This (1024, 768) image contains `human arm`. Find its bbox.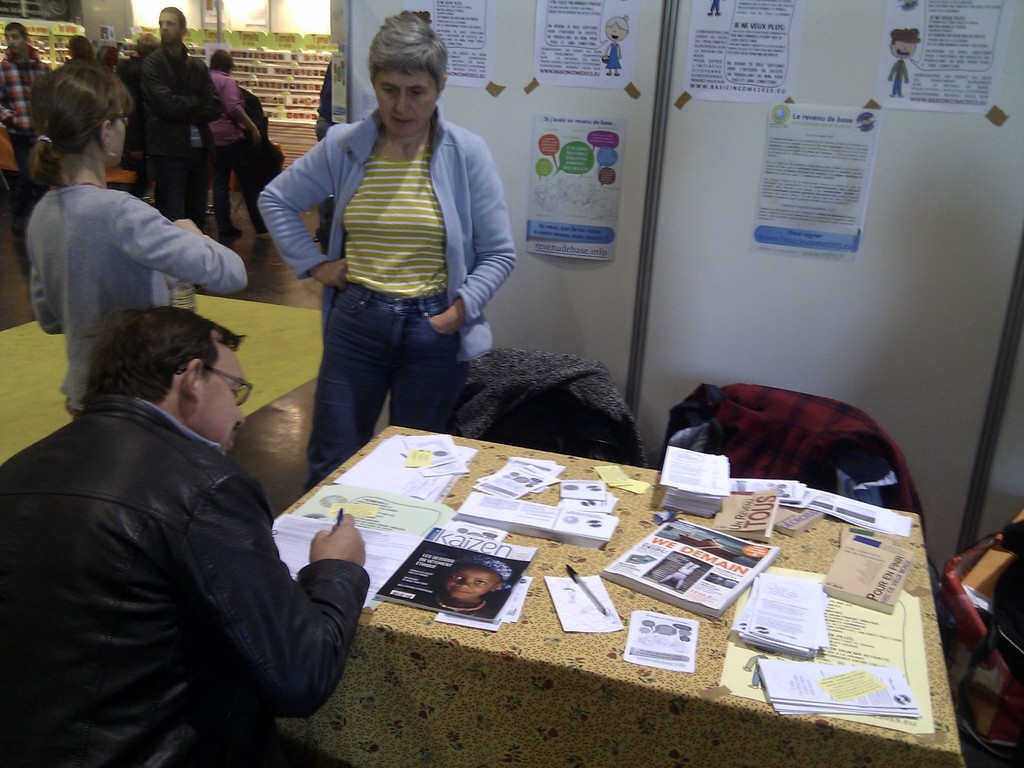
(0, 61, 15, 132).
